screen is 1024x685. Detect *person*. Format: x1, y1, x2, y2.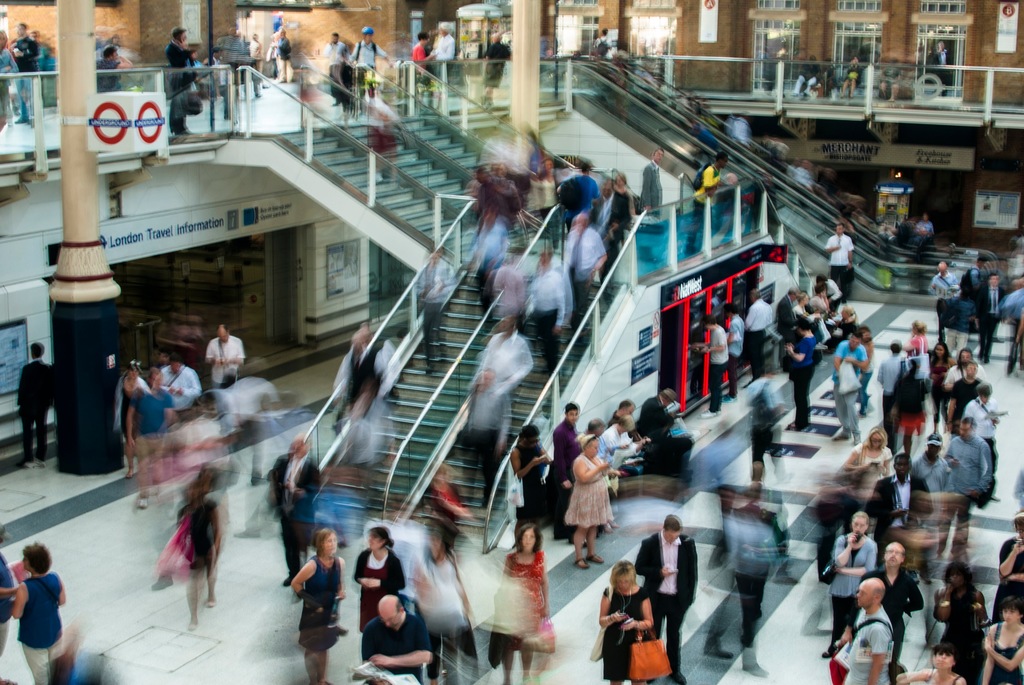
602, 559, 655, 682.
